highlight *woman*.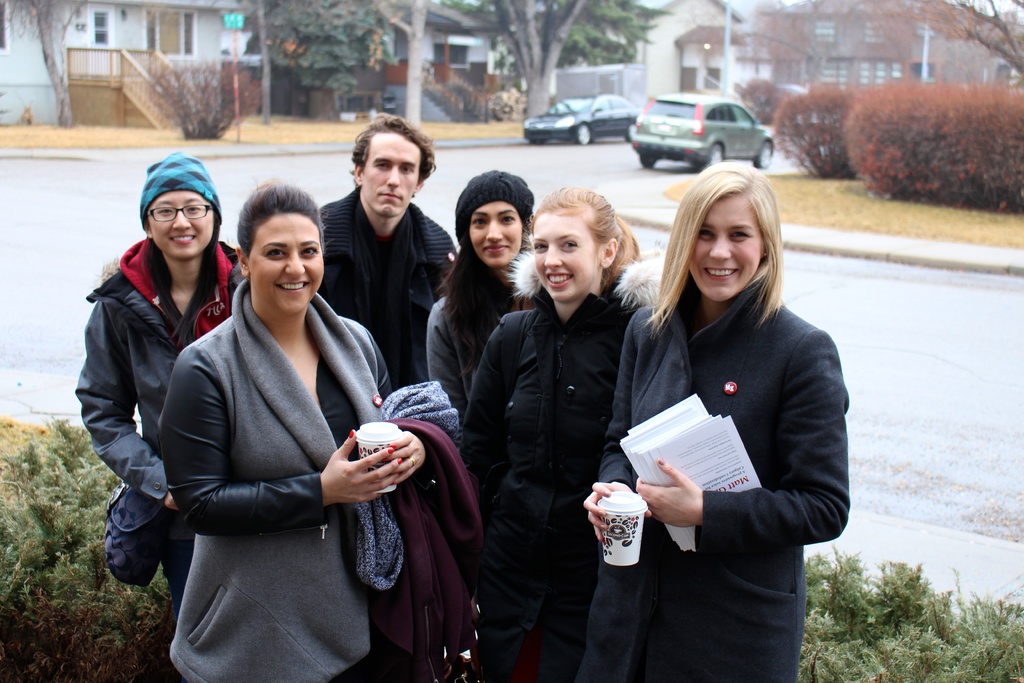
Highlighted region: [left=72, top=148, right=241, bottom=605].
